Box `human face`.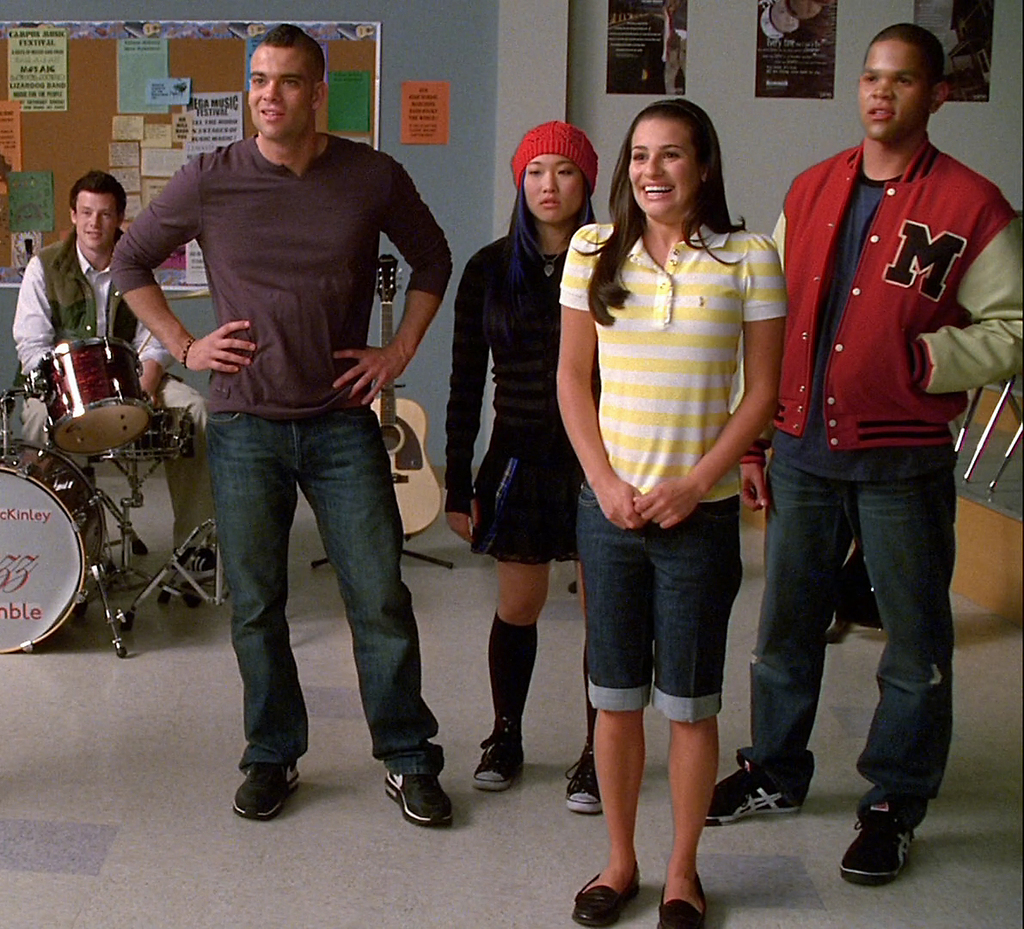
box(524, 152, 586, 223).
